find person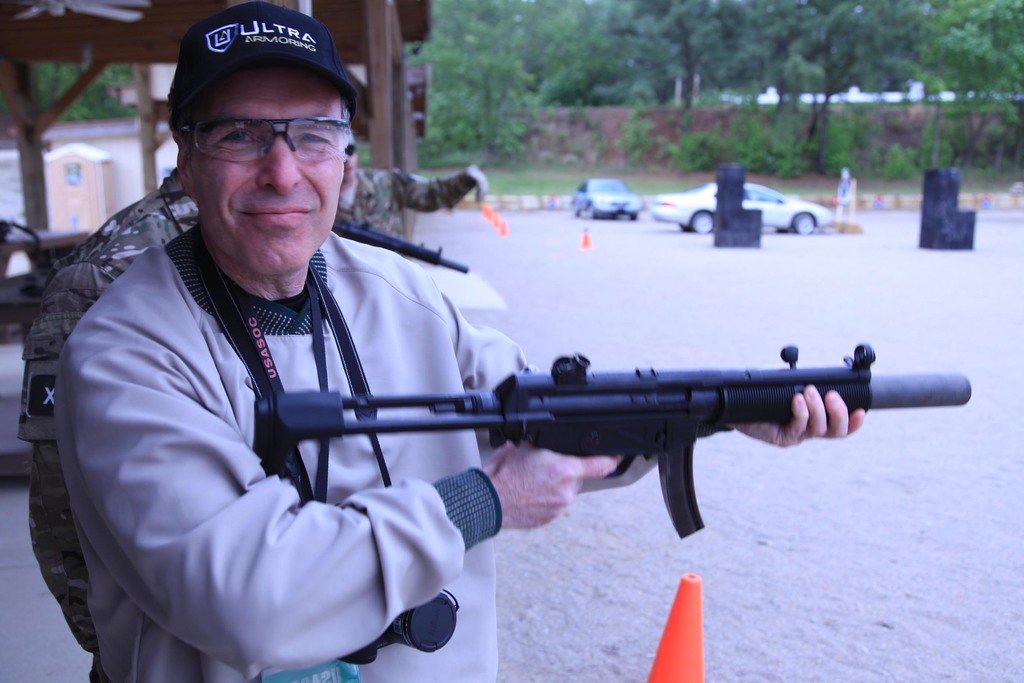
box=[17, 167, 199, 682]
